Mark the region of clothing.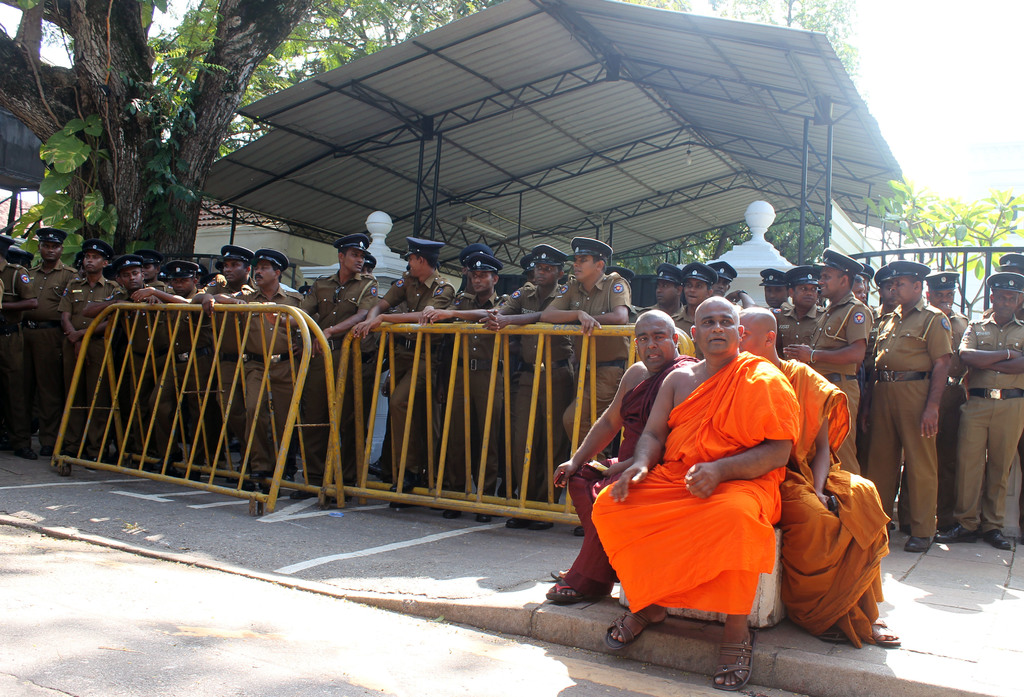
Region: left=102, top=281, right=144, bottom=448.
